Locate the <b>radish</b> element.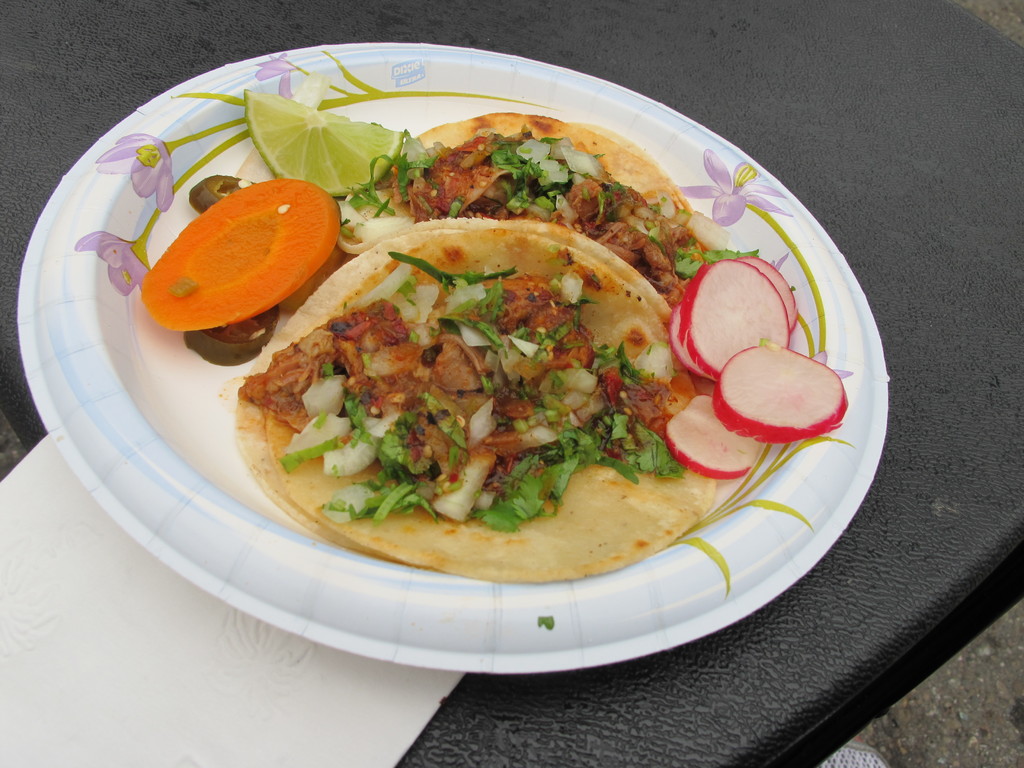
Element bbox: bbox=[680, 257, 787, 382].
